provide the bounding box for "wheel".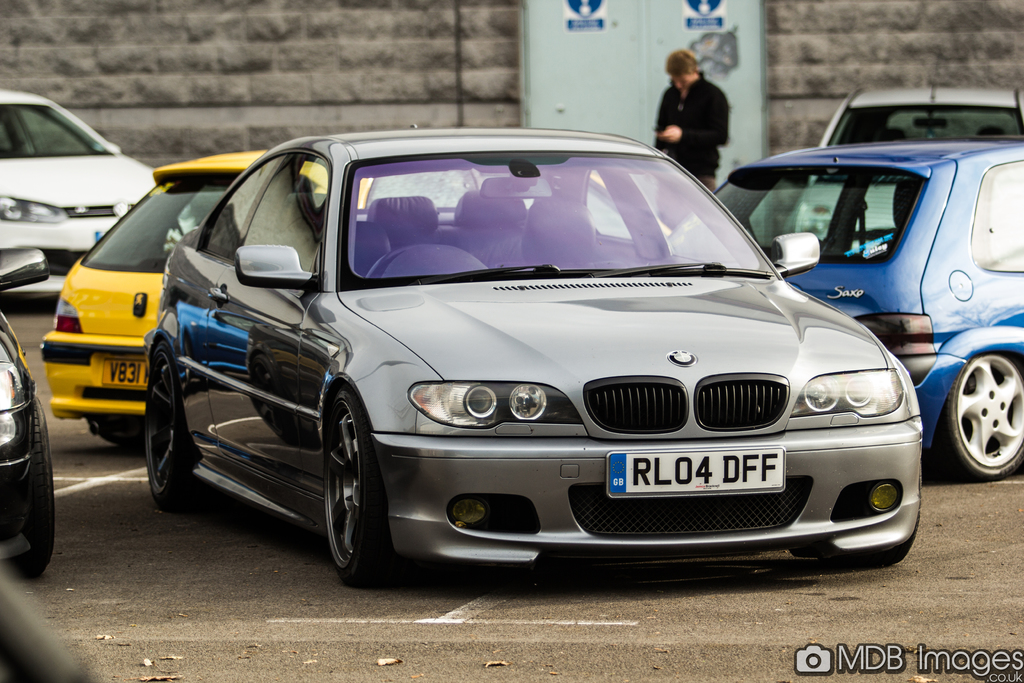
367:236:428:278.
